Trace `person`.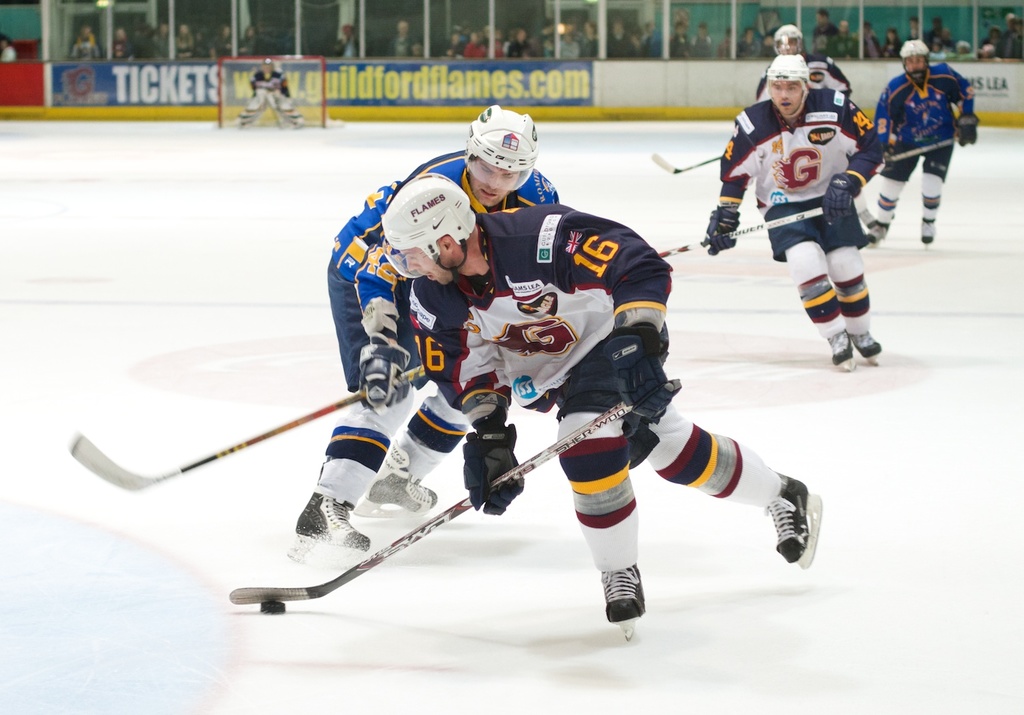
Traced to {"left": 287, "top": 106, "right": 561, "bottom": 565}.
